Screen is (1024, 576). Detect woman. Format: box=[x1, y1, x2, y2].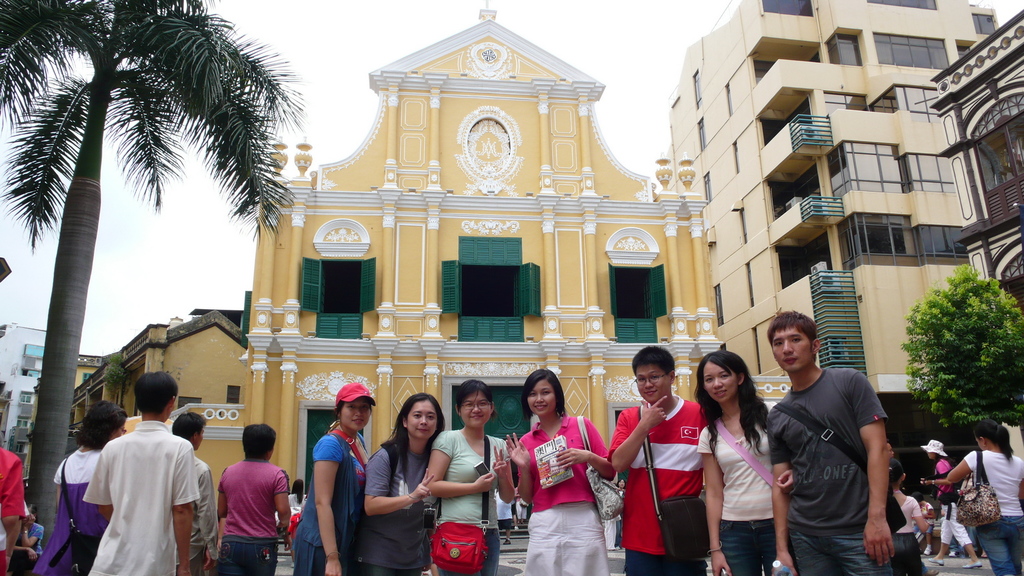
box=[364, 392, 450, 575].
